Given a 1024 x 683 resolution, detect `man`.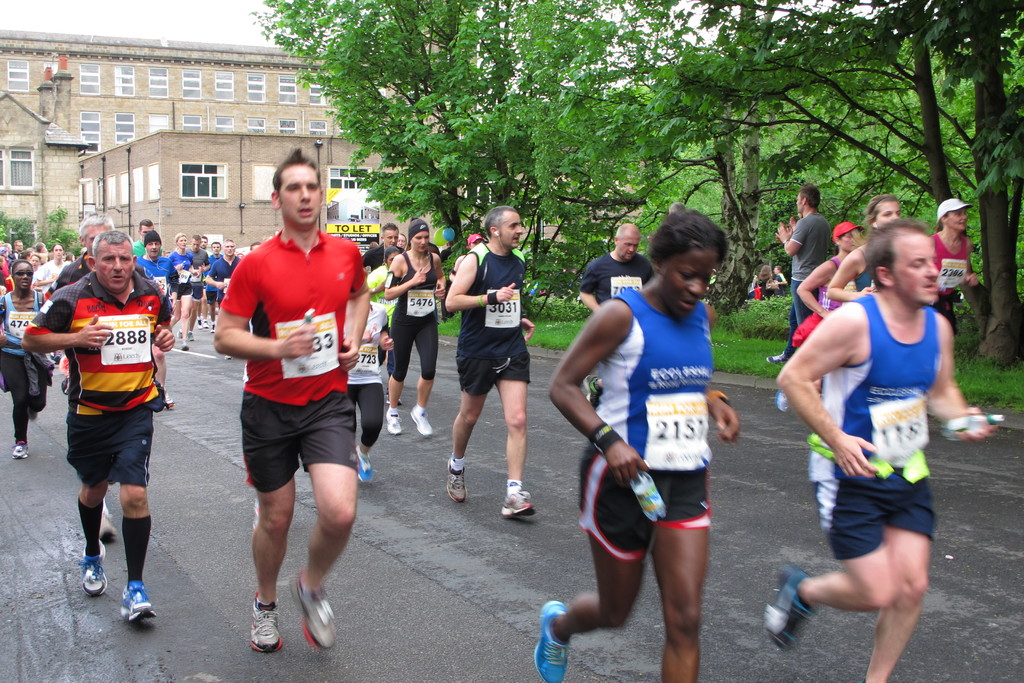
select_region(205, 237, 240, 361).
